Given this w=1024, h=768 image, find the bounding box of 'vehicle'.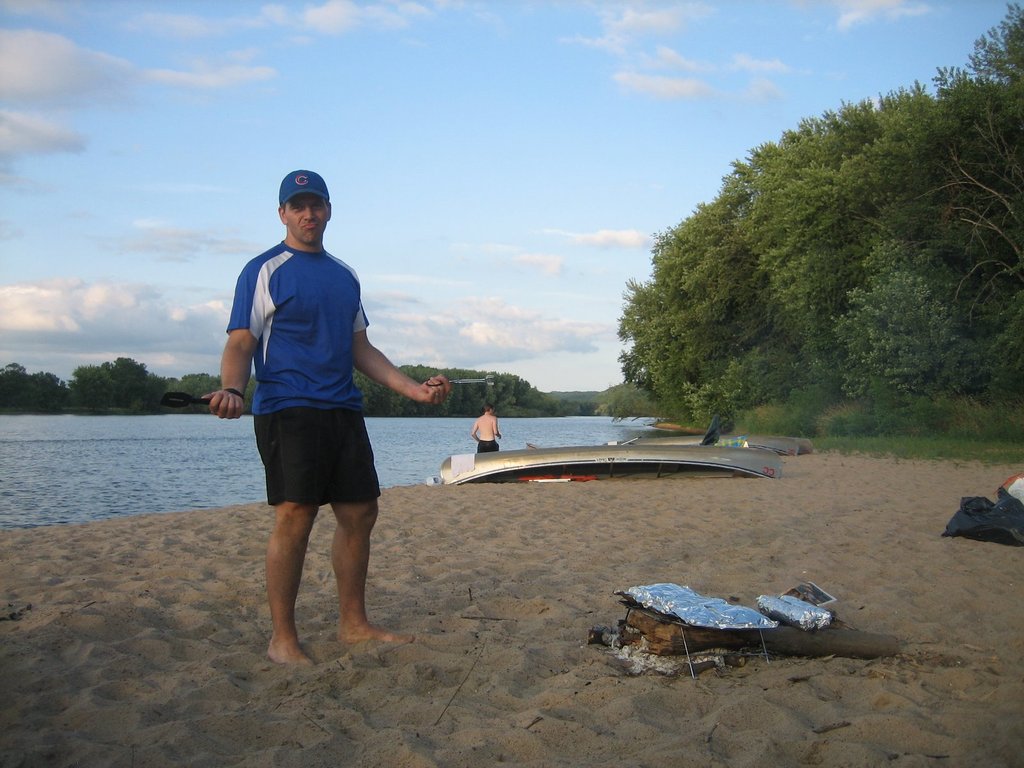
bbox=(440, 447, 786, 481).
